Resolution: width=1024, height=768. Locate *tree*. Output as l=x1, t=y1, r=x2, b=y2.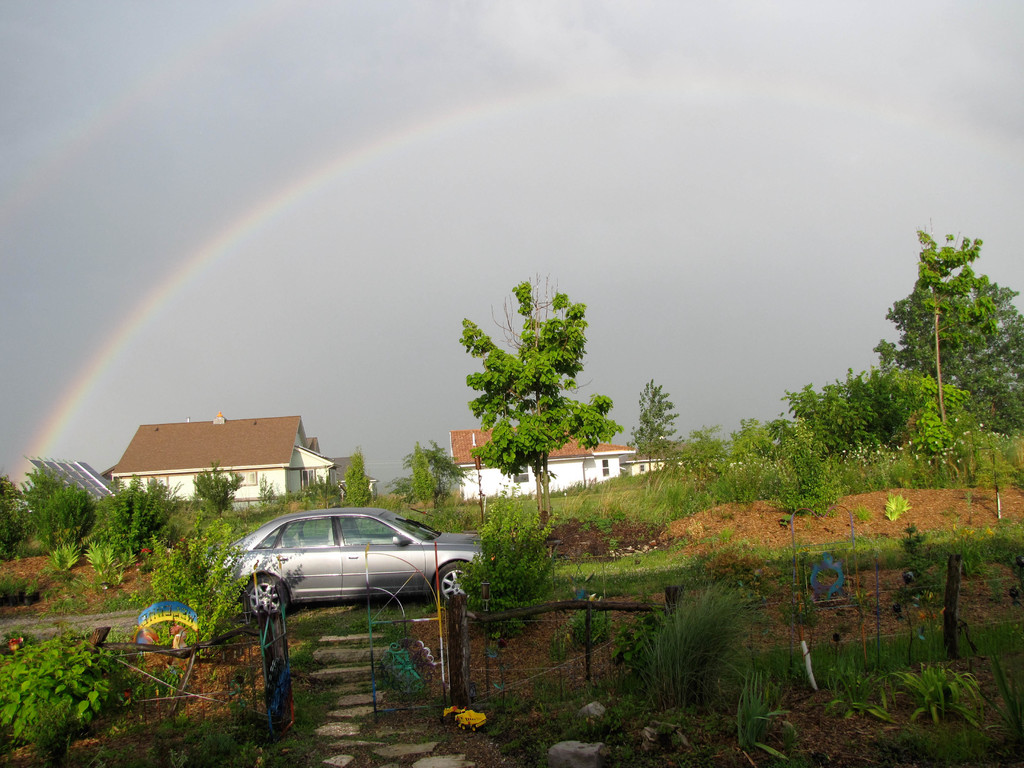
l=381, t=438, r=456, b=499.
